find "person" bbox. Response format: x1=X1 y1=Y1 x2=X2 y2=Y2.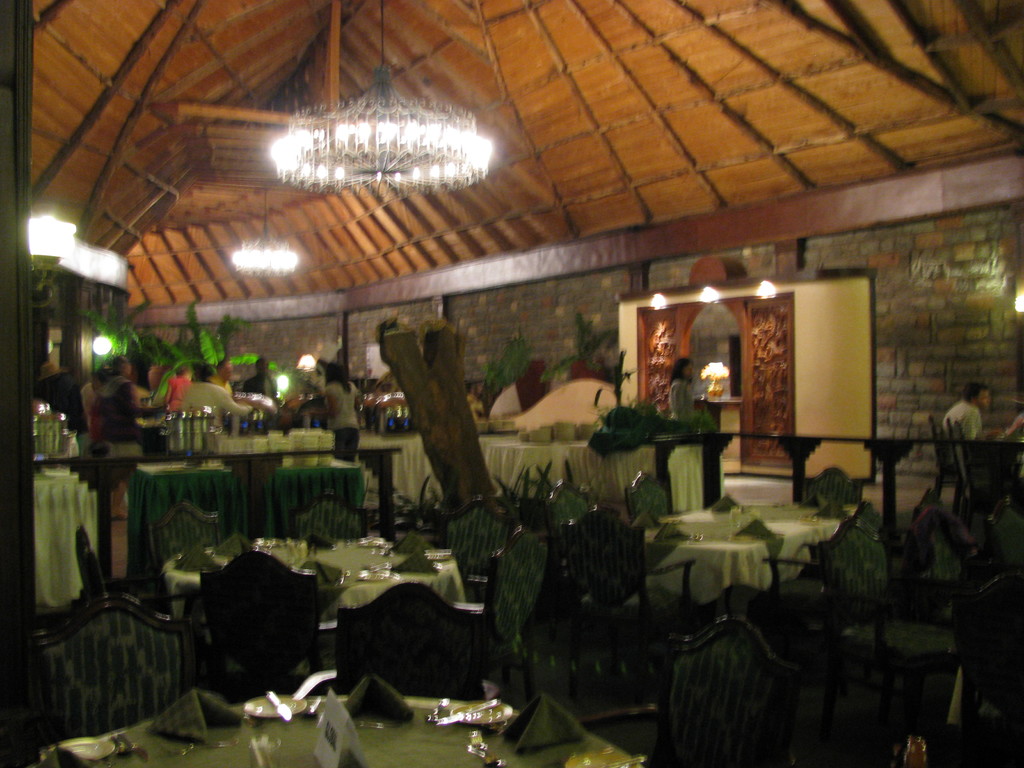
x1=670 y1=355 x2=707 y2=431.
